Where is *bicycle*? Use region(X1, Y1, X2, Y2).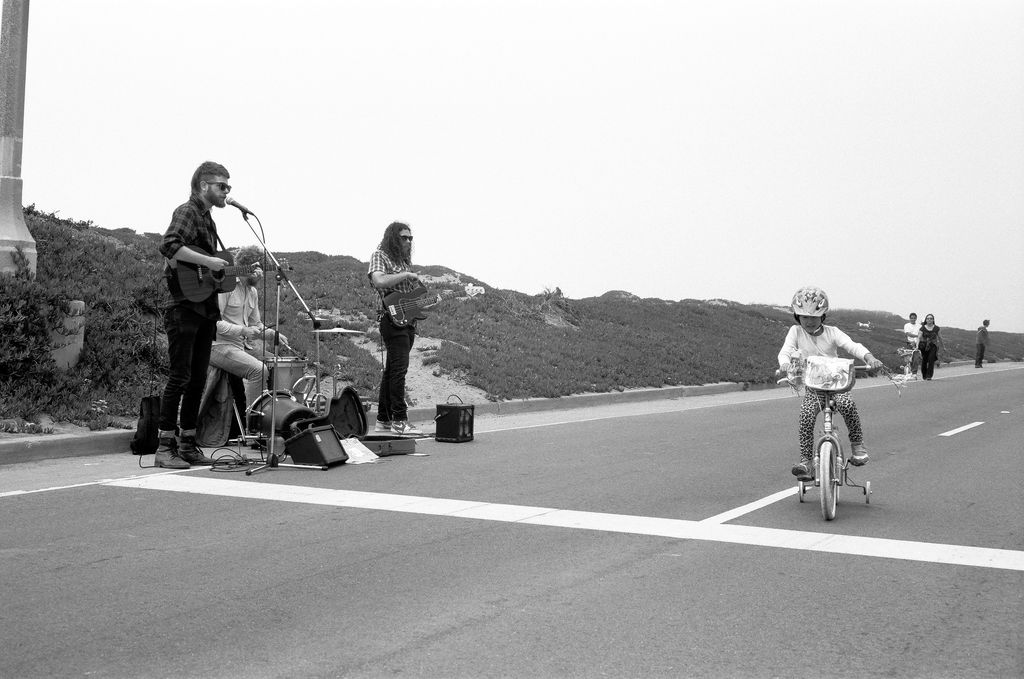
region(809, 368, 881, 516).
